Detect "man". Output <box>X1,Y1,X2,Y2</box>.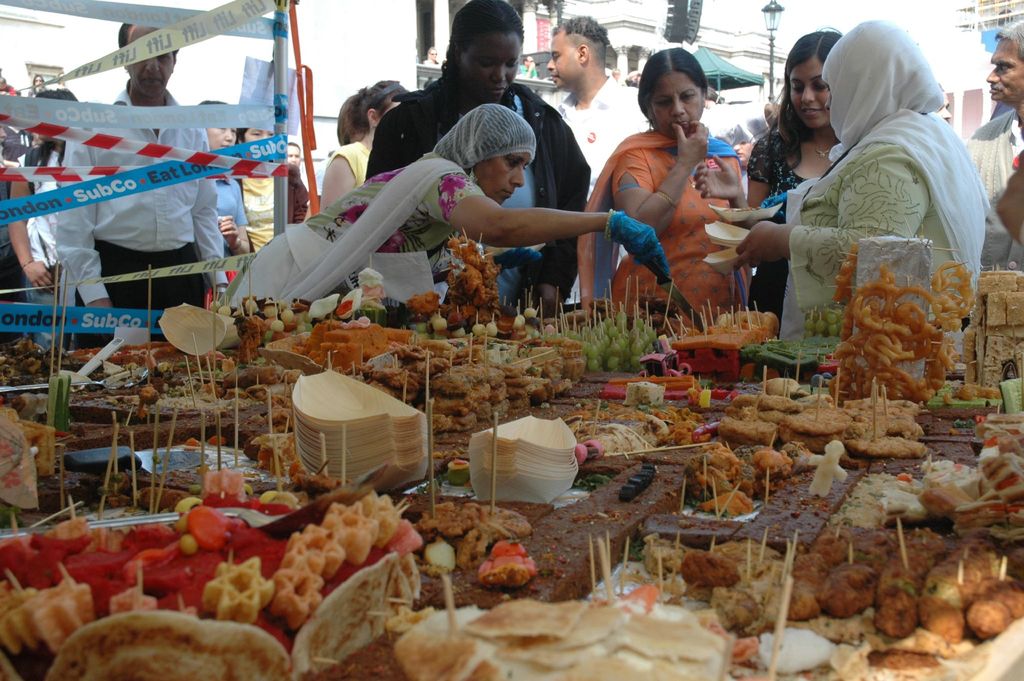
<box>957,19,1023,267</box>.
